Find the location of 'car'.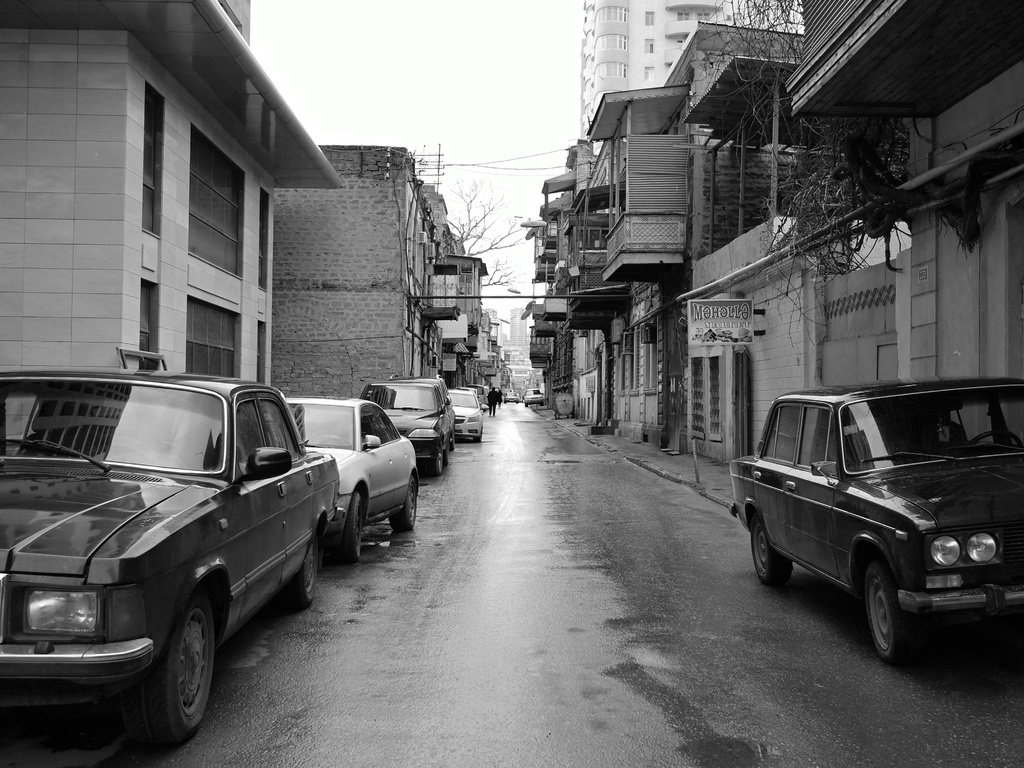
Location: [left=504, top=389, right=524, bottom=404].
